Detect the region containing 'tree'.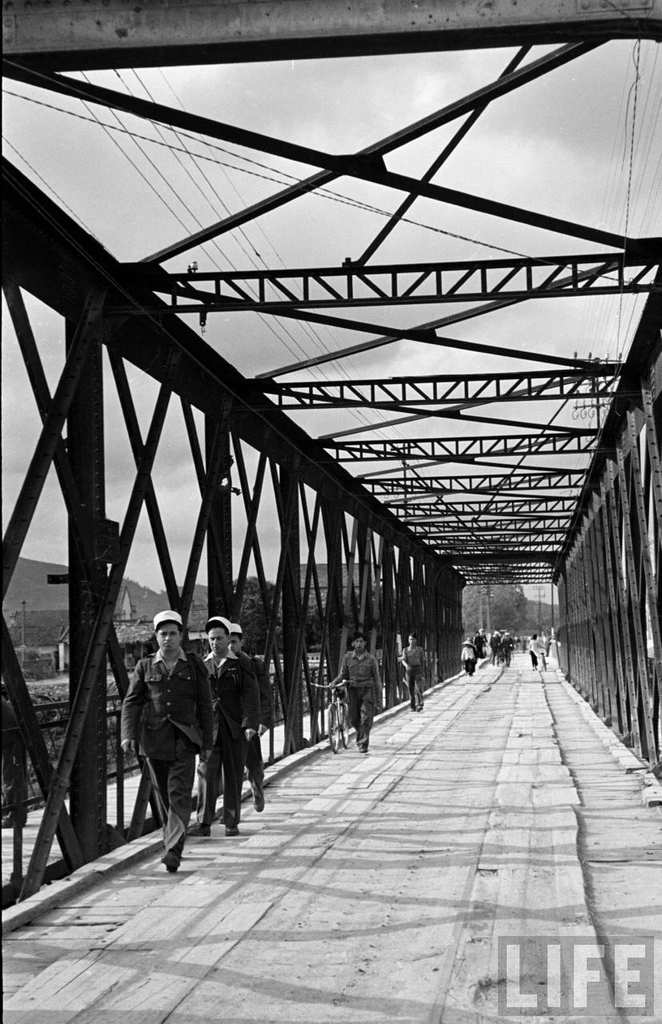
bbox=(232, 573, 288, 655).
